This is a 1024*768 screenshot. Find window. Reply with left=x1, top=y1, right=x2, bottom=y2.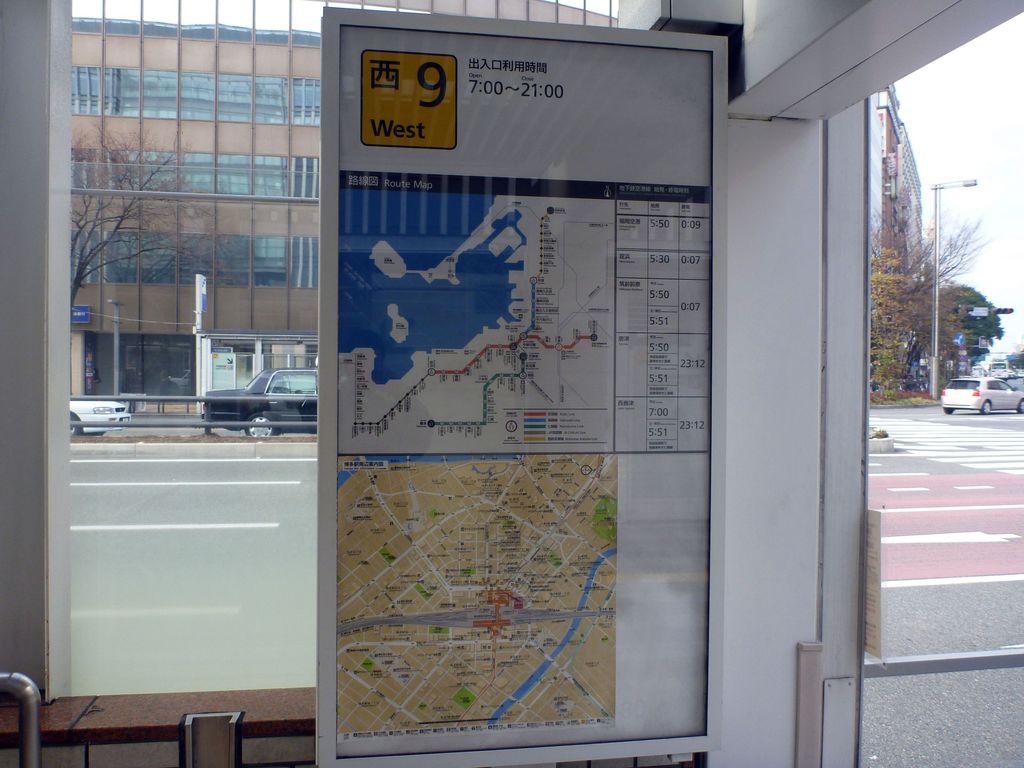
left=0, top=0, right=639, bottom=707.
